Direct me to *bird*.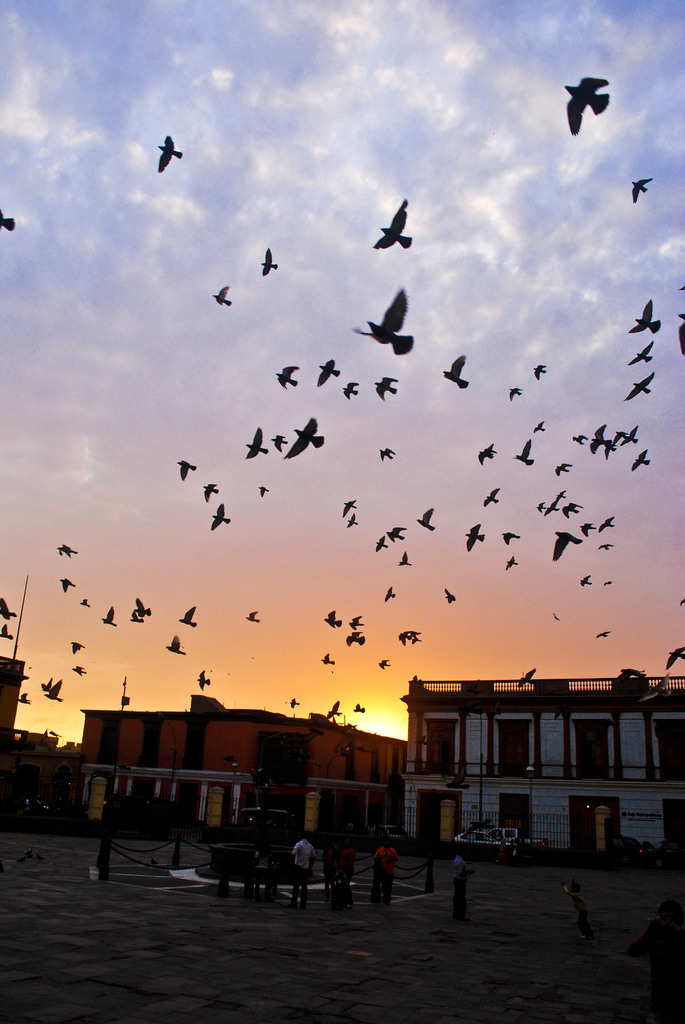
Direction: box(258, 483, 267, 495).
